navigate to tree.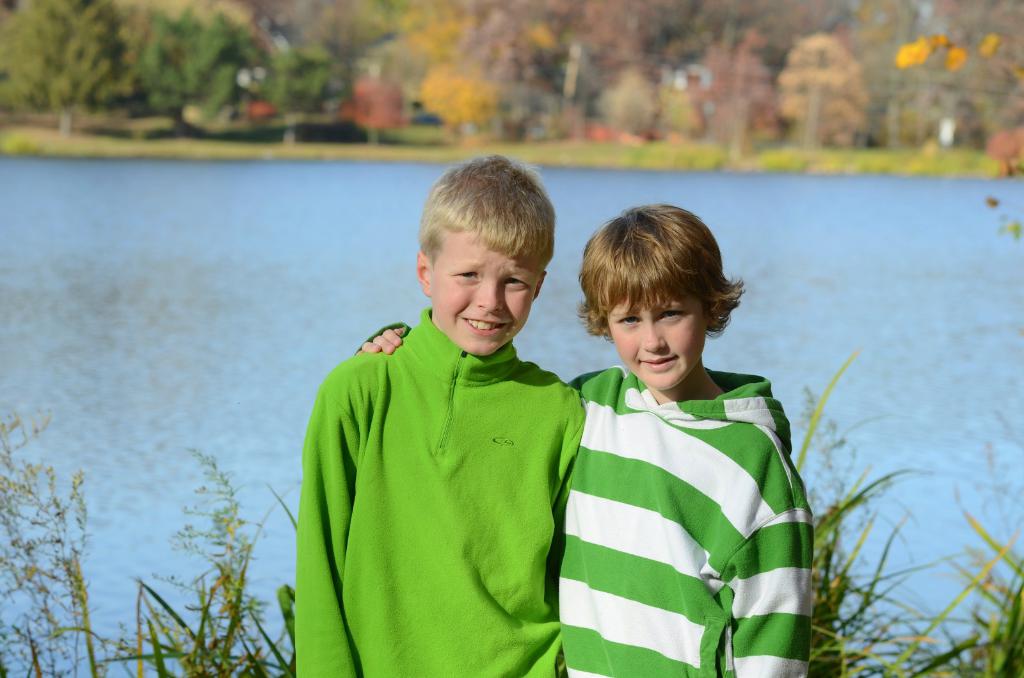
Navigation target: l=812, t=0, r=957, b=167.
